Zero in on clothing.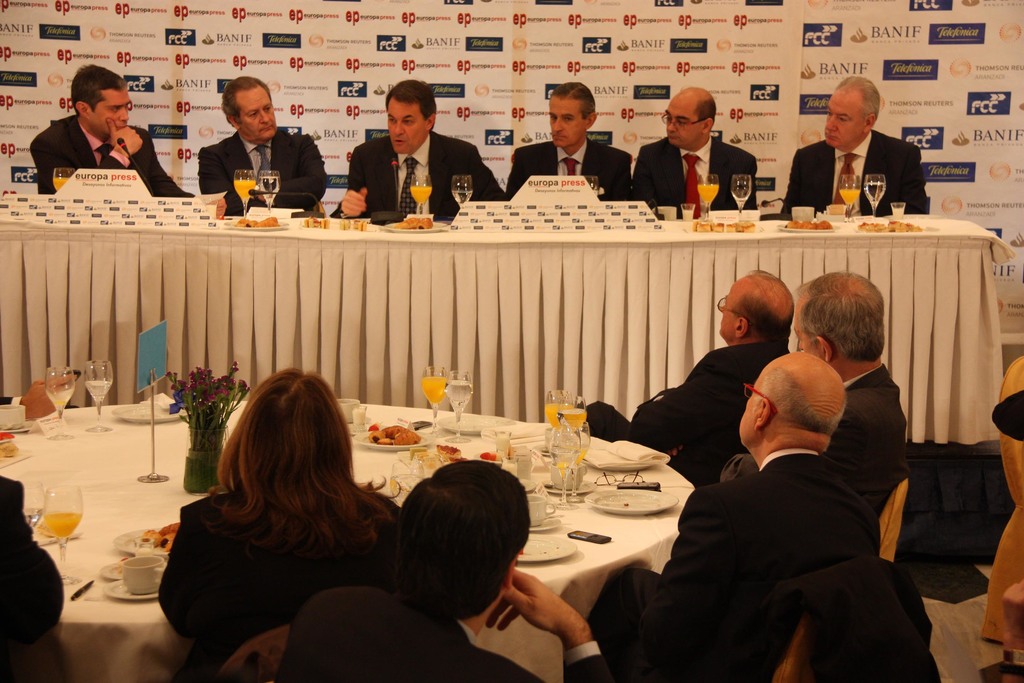
Zeroed in: l=0, t=472, r=63, b=682.
